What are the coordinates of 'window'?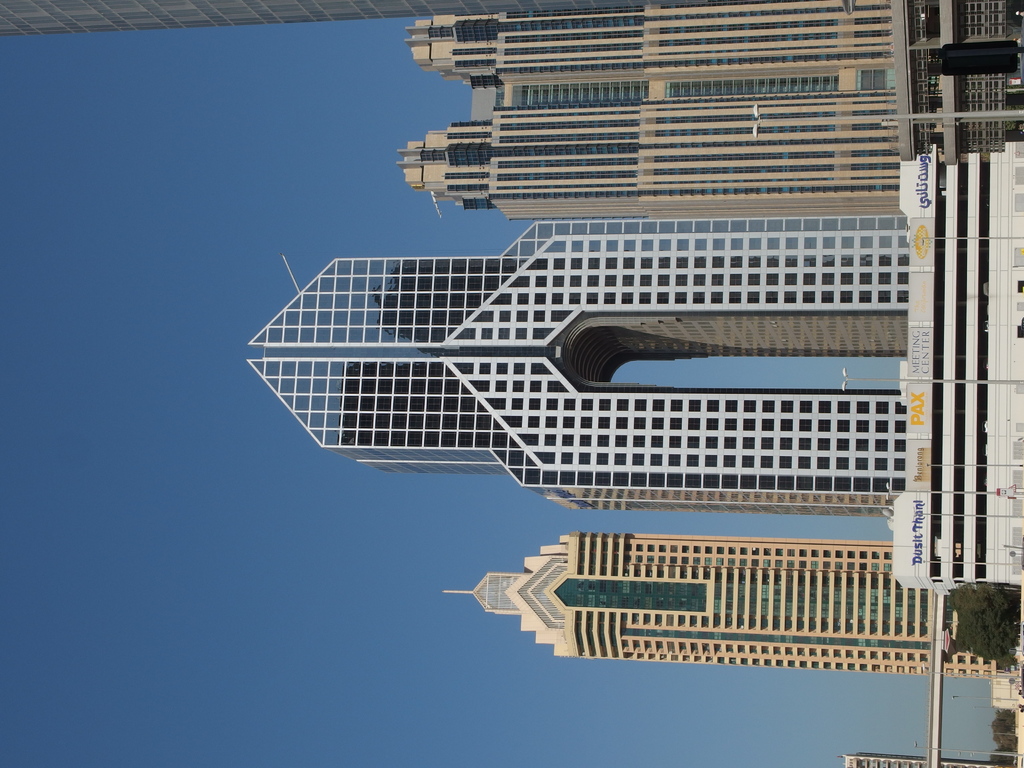
536 292 545 303.
